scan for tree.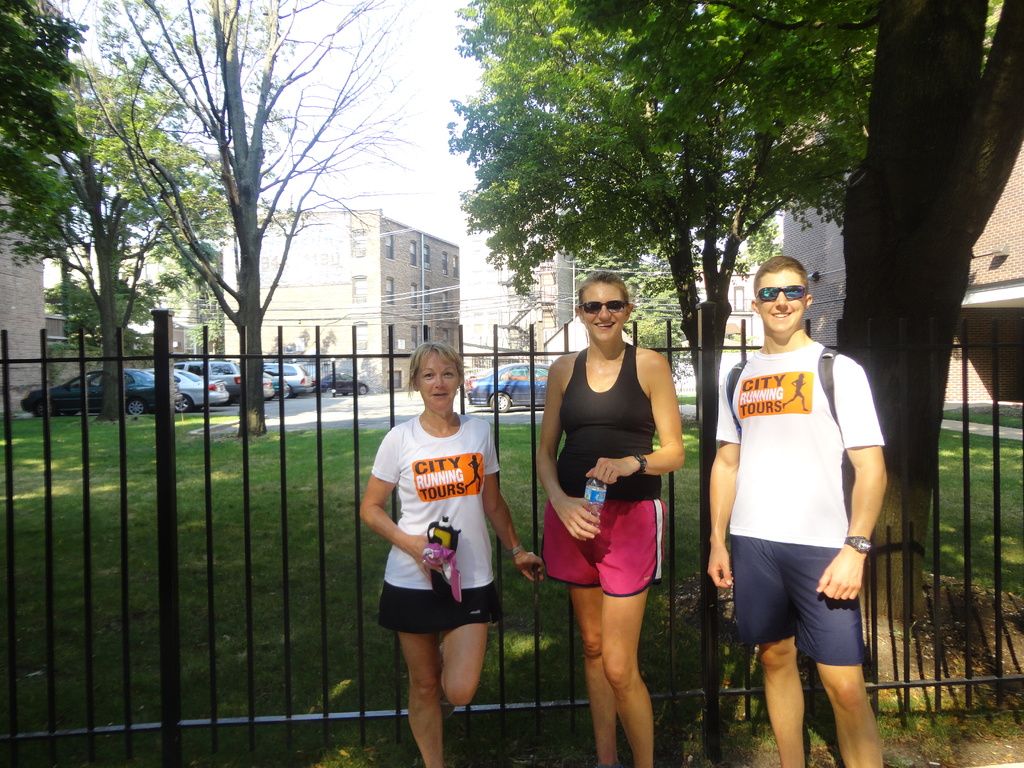
Scan result: 827 0 1023 711.
